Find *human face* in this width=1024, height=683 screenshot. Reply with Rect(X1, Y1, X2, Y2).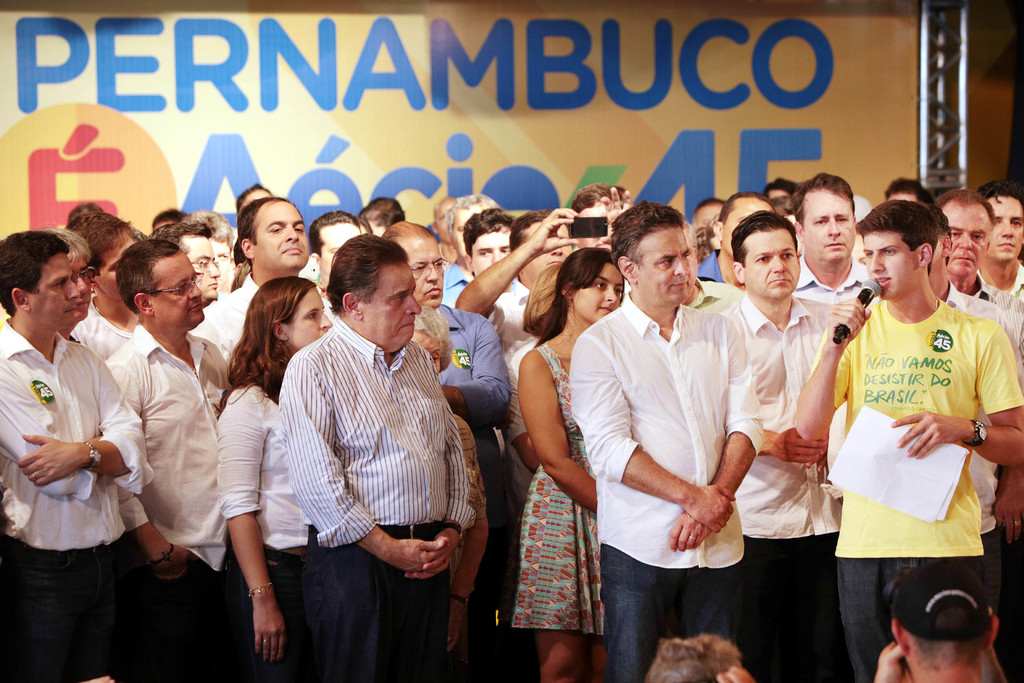
Rect(476, 230, 517, 281).
